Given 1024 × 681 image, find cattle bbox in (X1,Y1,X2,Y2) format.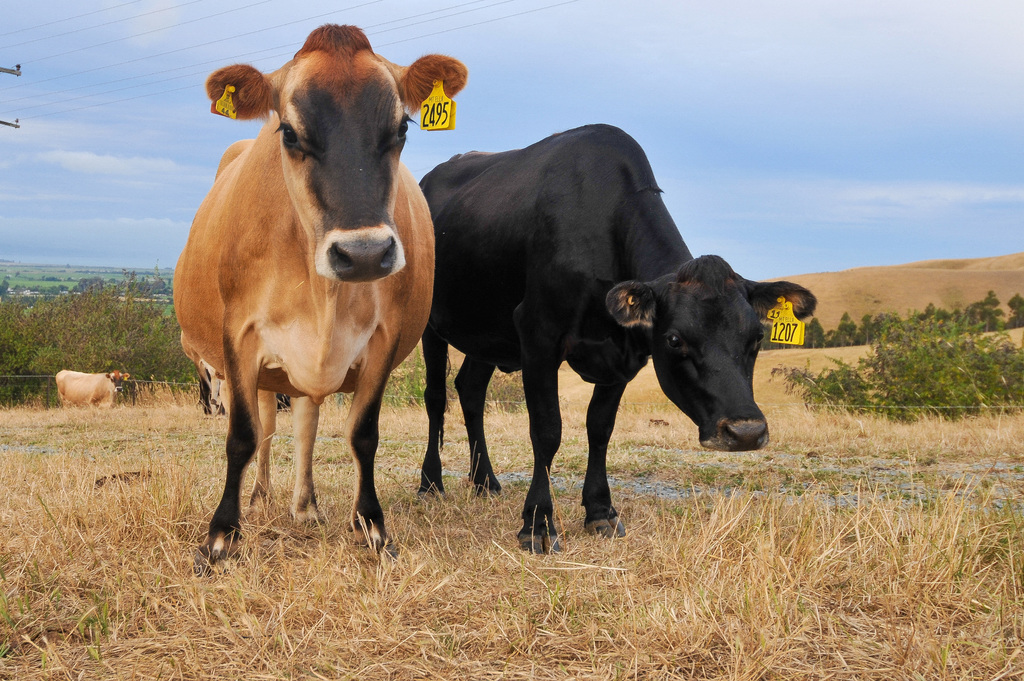
(58,370,129,408).
